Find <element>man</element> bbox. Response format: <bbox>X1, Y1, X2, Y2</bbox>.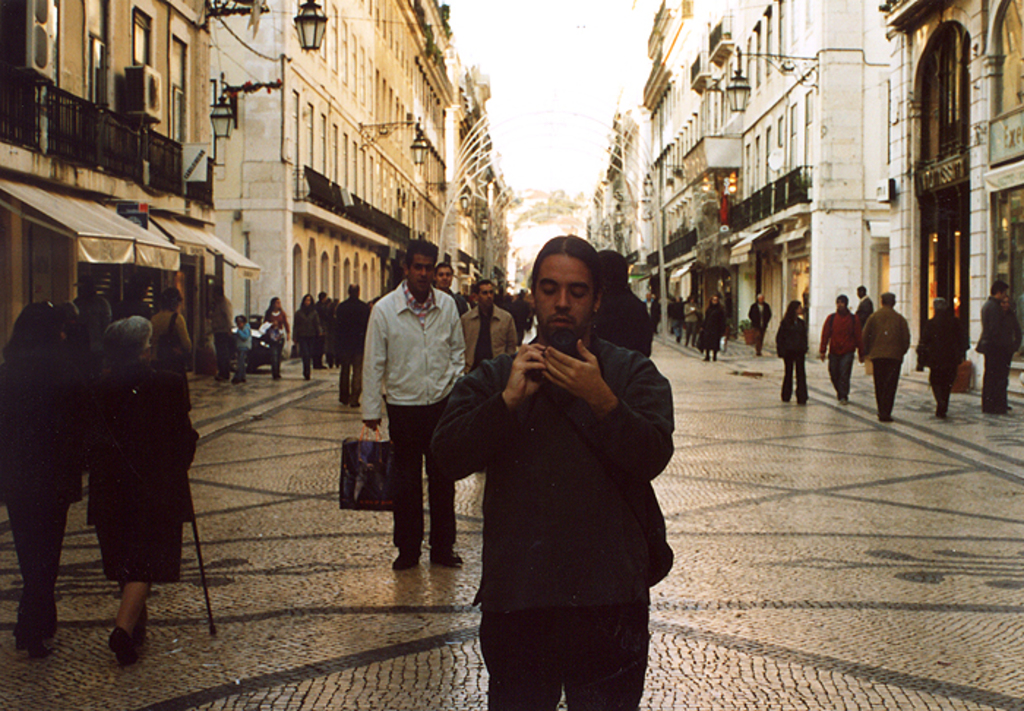
<bbox>325, 296, 334, 354</bbox>.
